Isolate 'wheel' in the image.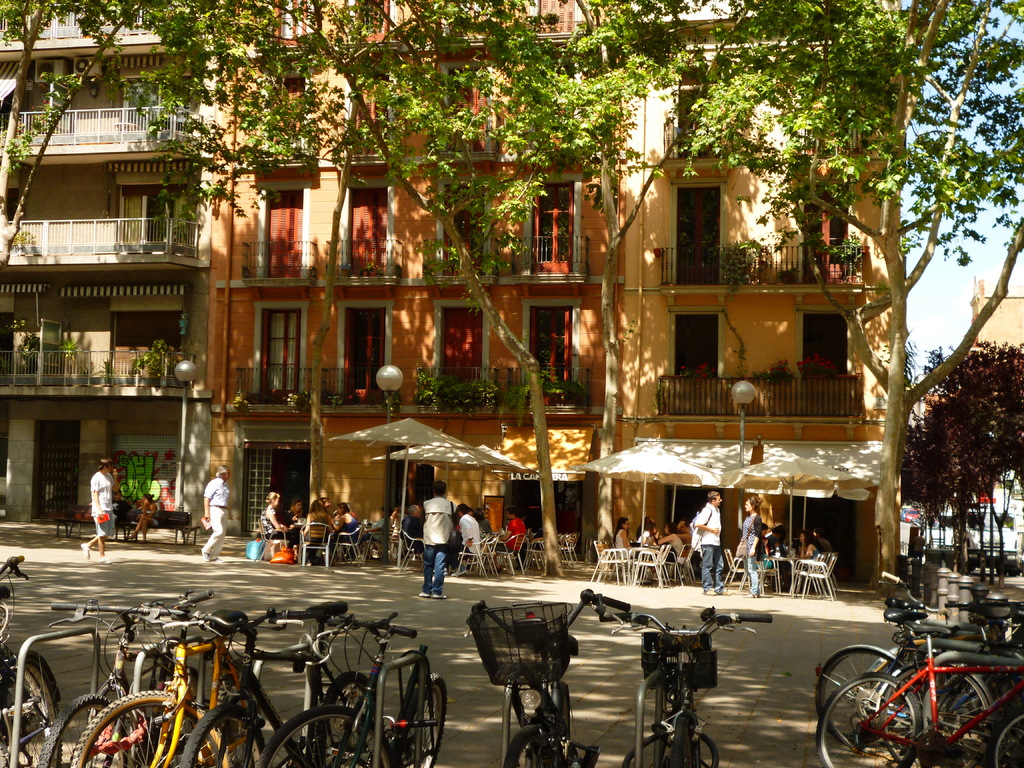
Isolated region: <bbox>257, 705, 398, 767</bbox>.
